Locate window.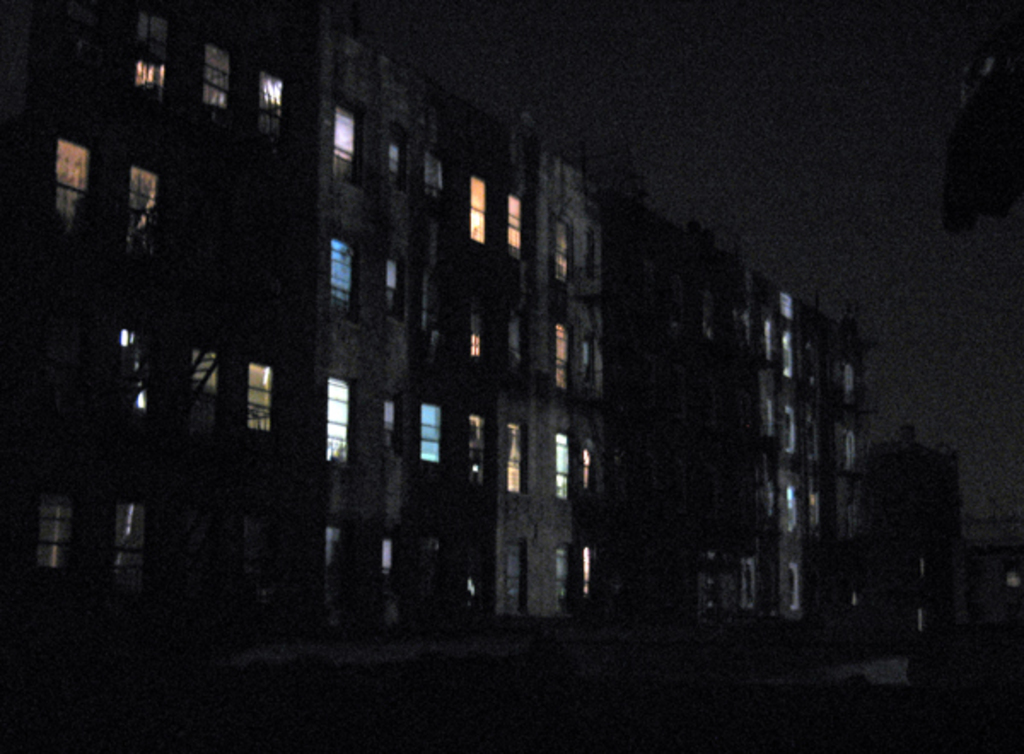
Bounding box: BBox(468, 183, 485, 234).
